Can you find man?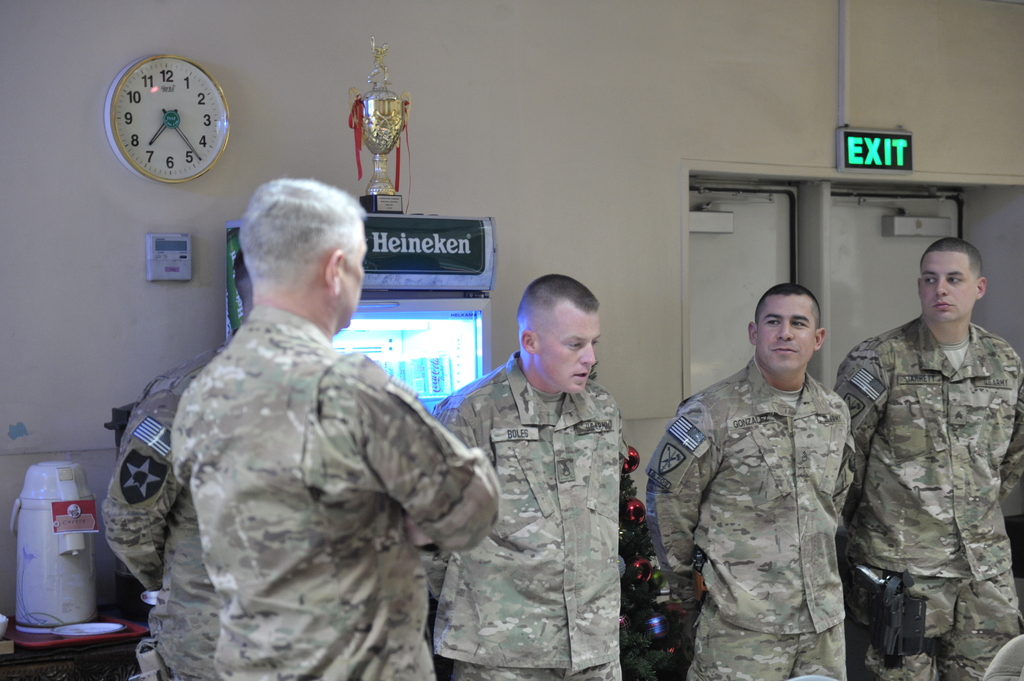
Yes, bounding box: rect(100, 247, 247, 680).
